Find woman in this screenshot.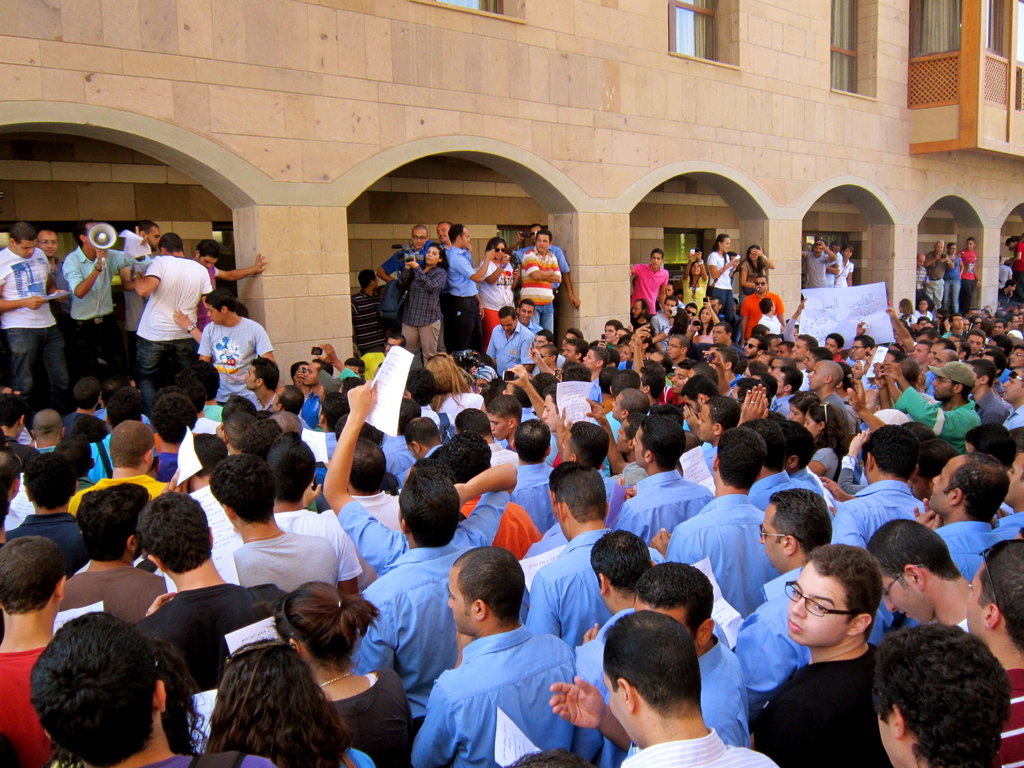
The bounding box for woman is bbox=(739, 246, 775, 308).
